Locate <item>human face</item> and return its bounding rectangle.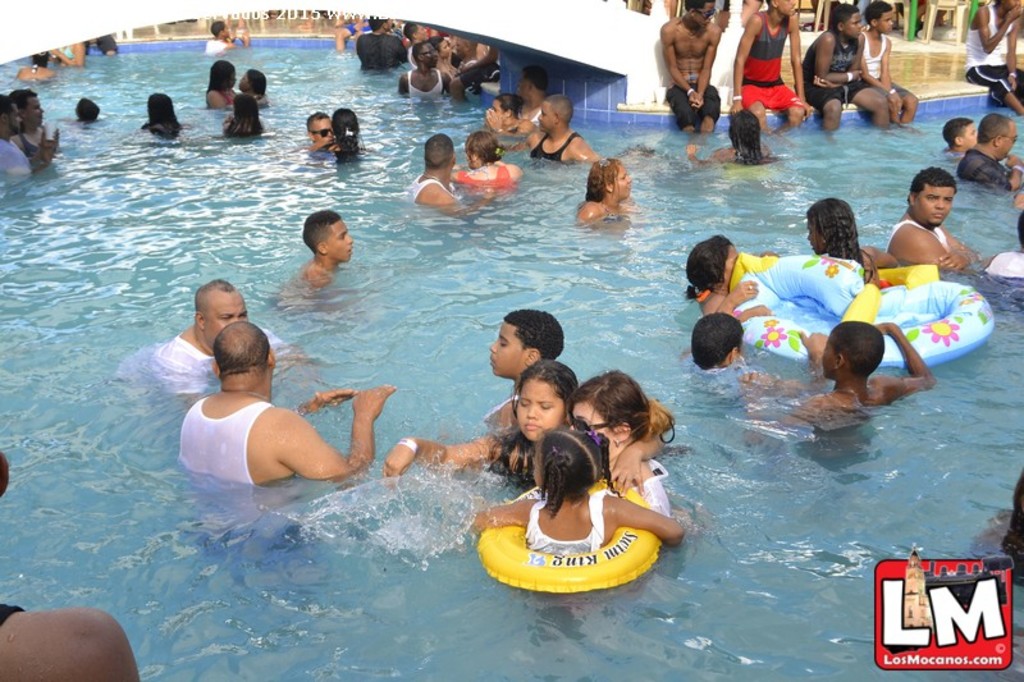
[x1=819, y1=337, x2=836, y2=377].
